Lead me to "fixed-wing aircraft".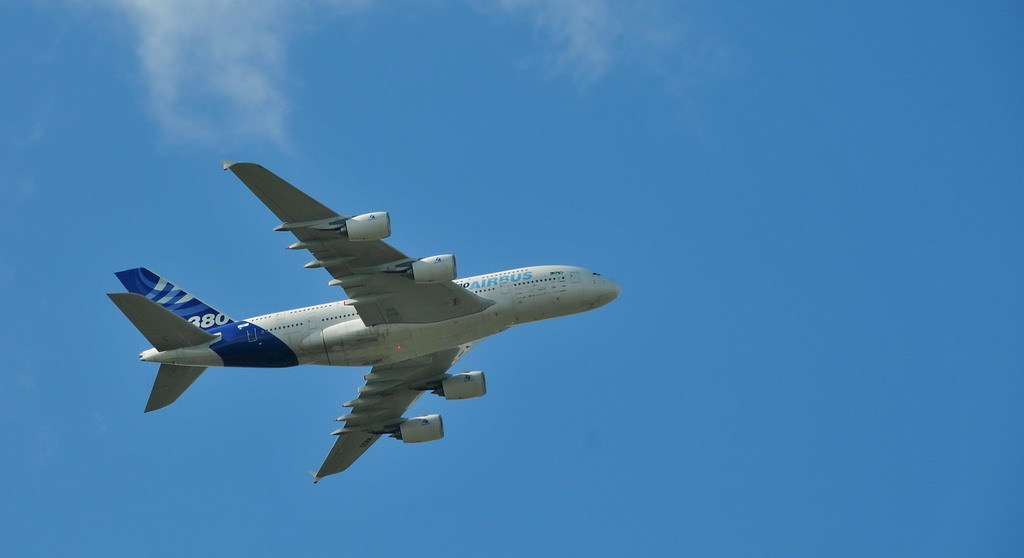
Lead to bbox=(104, 160, 622, 486).
